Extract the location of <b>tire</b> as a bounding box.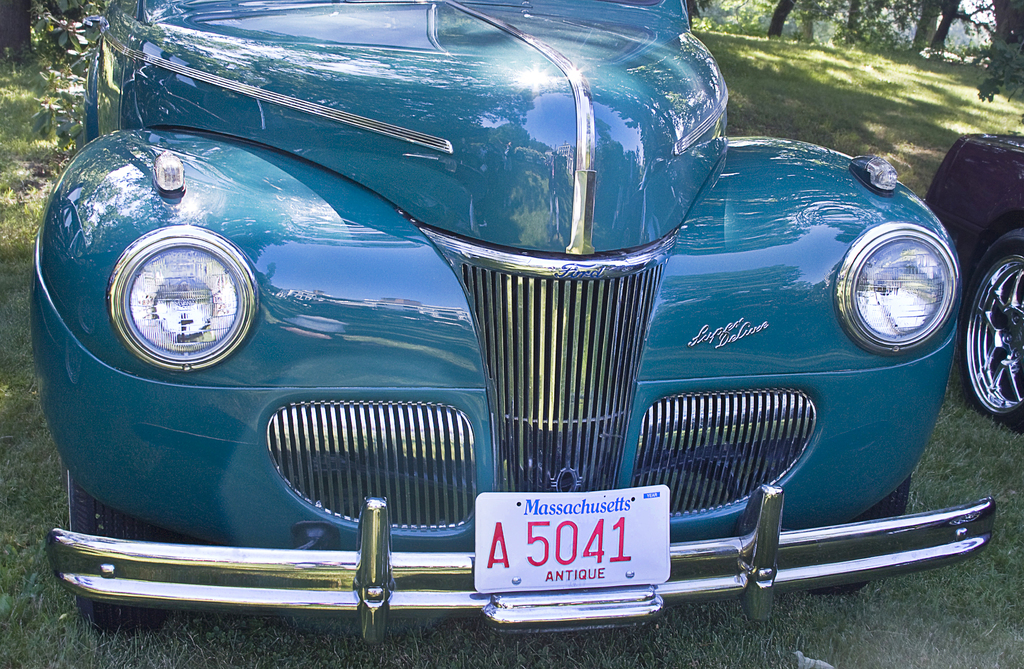
[left=960, top=221, right=1023, bottom=428].
